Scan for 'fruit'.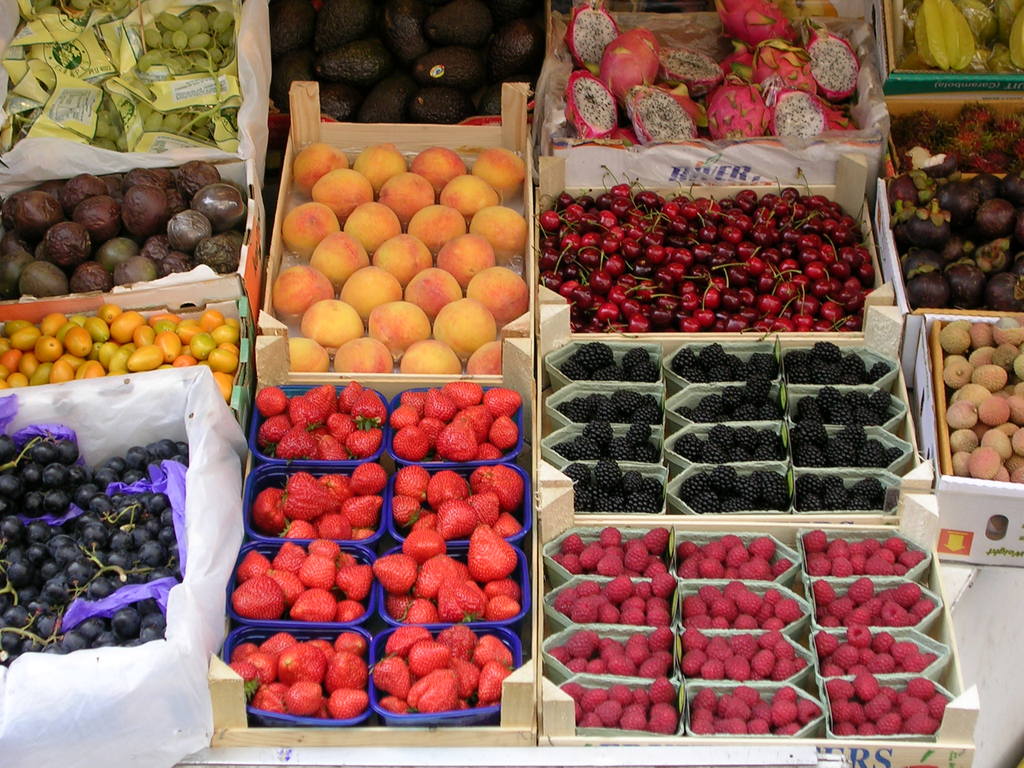
Scan result: 562, 341, 655, 383.
